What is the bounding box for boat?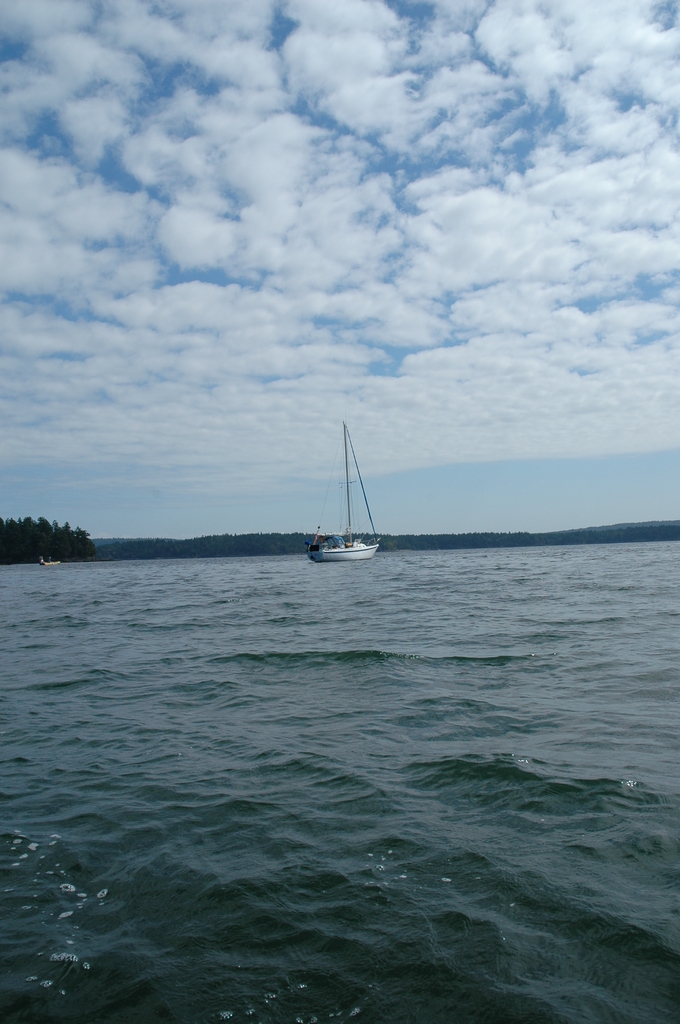
crop(44, 561, 59, 564).
